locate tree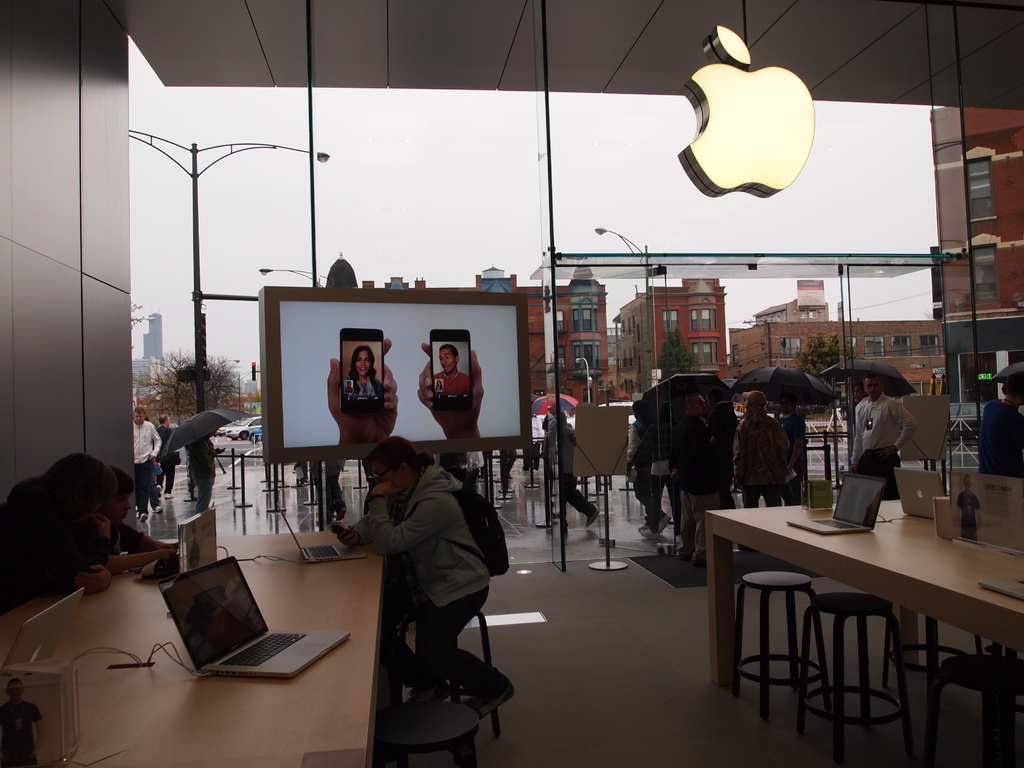
box(150, 348, 245, 417)
